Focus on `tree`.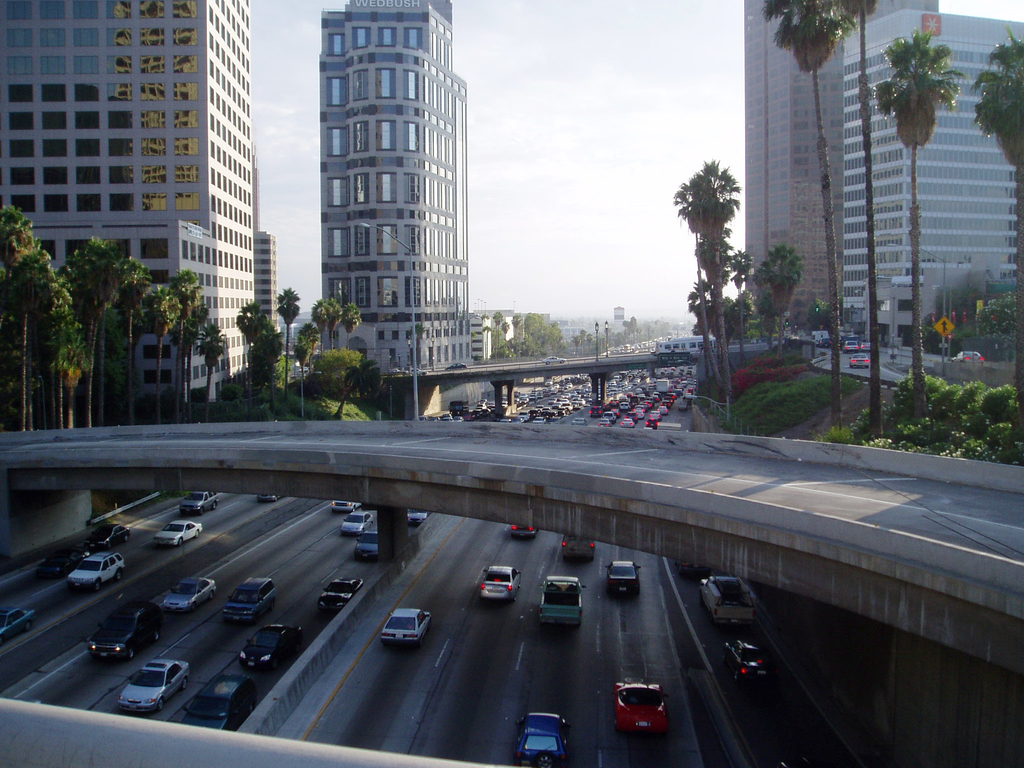
Focused at 338,298,364,374.
